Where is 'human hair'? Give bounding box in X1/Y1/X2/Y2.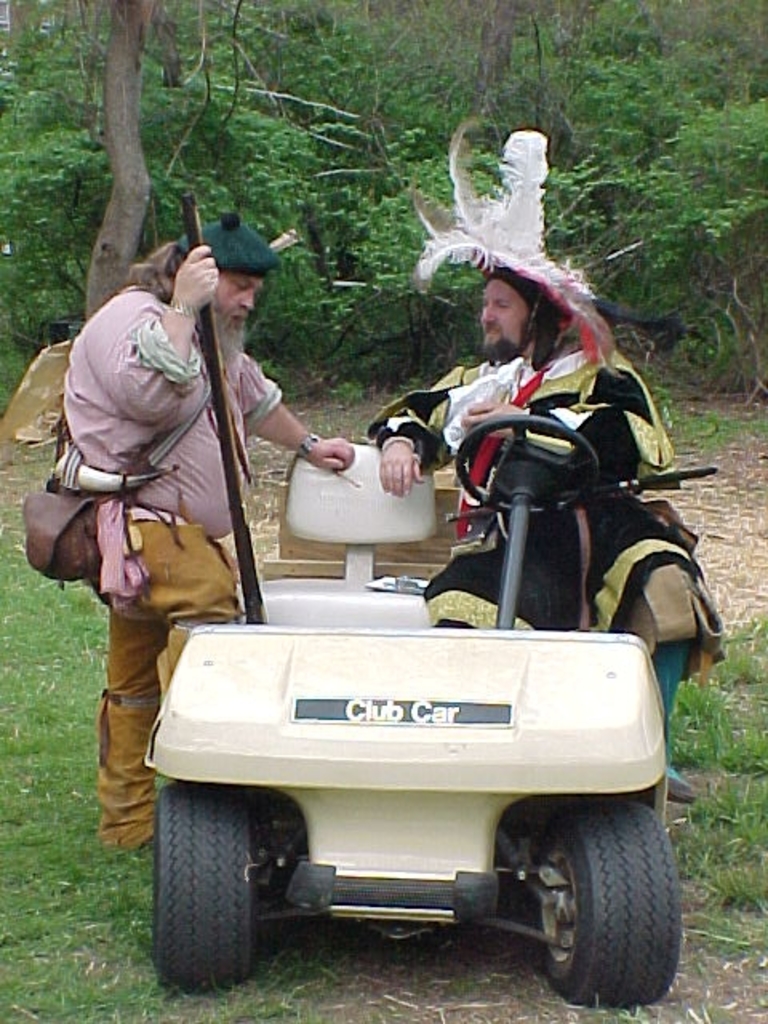
123/240/211/366.
